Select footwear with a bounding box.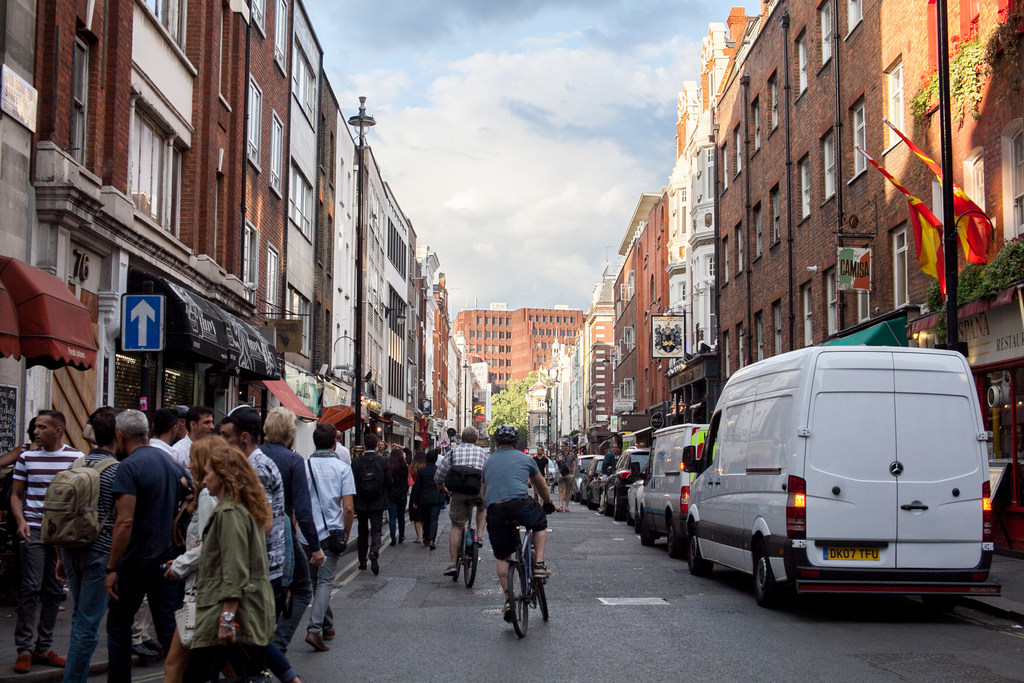
region(425, 541, 428, 547).
